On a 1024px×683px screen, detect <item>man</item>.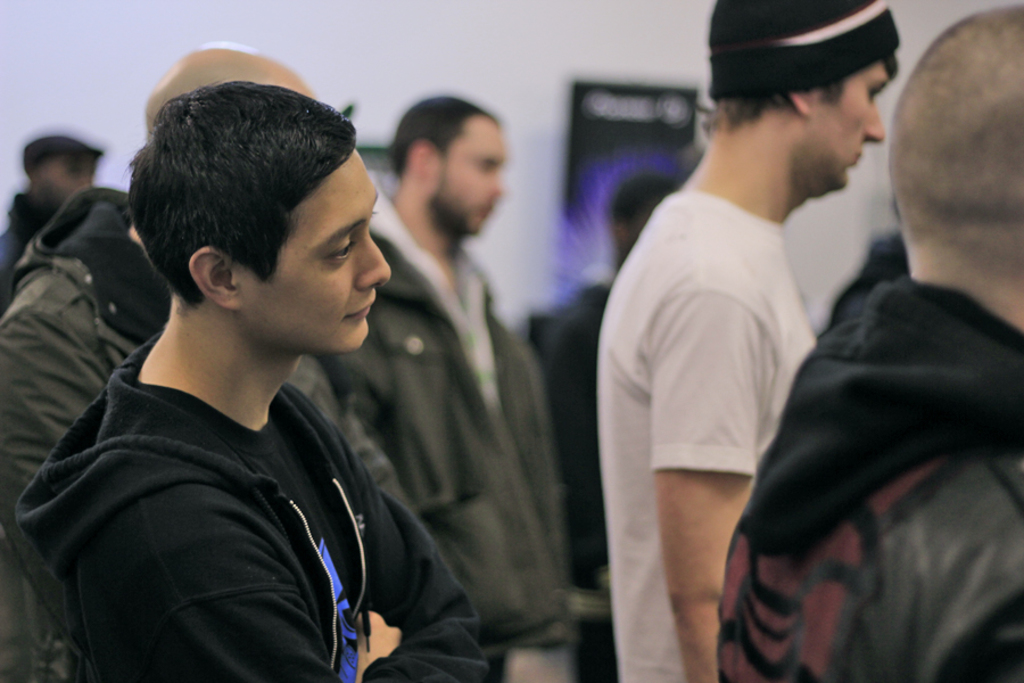
<bbox>11, 84, 477, 682</bbox>.
